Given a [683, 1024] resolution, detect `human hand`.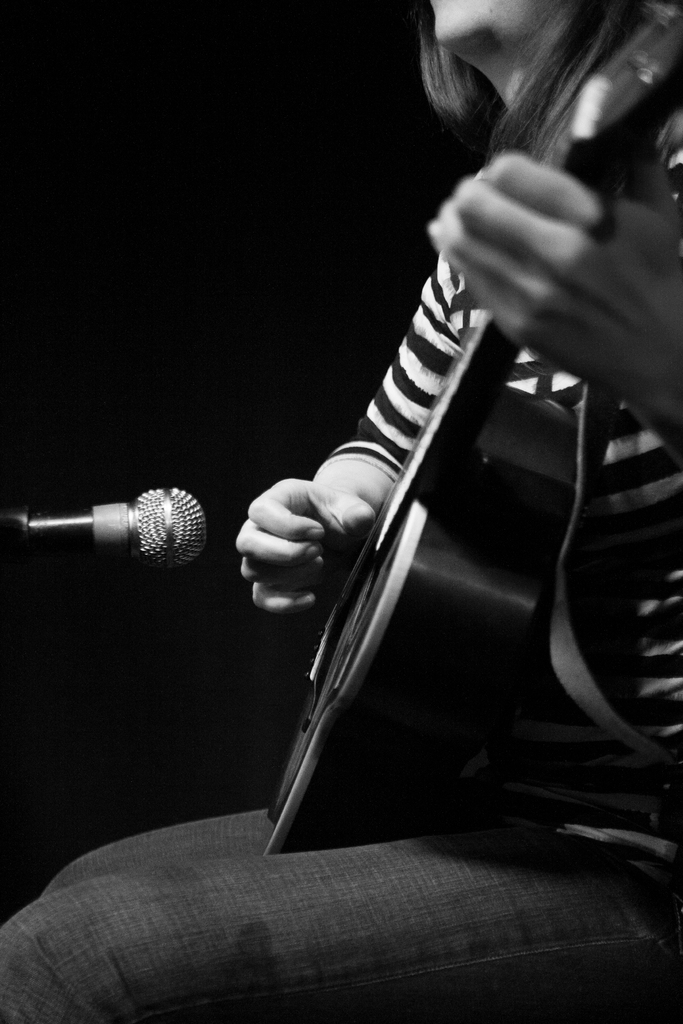
{"left": 222, "top": 467, "right": 390, "bottom": 608}.
